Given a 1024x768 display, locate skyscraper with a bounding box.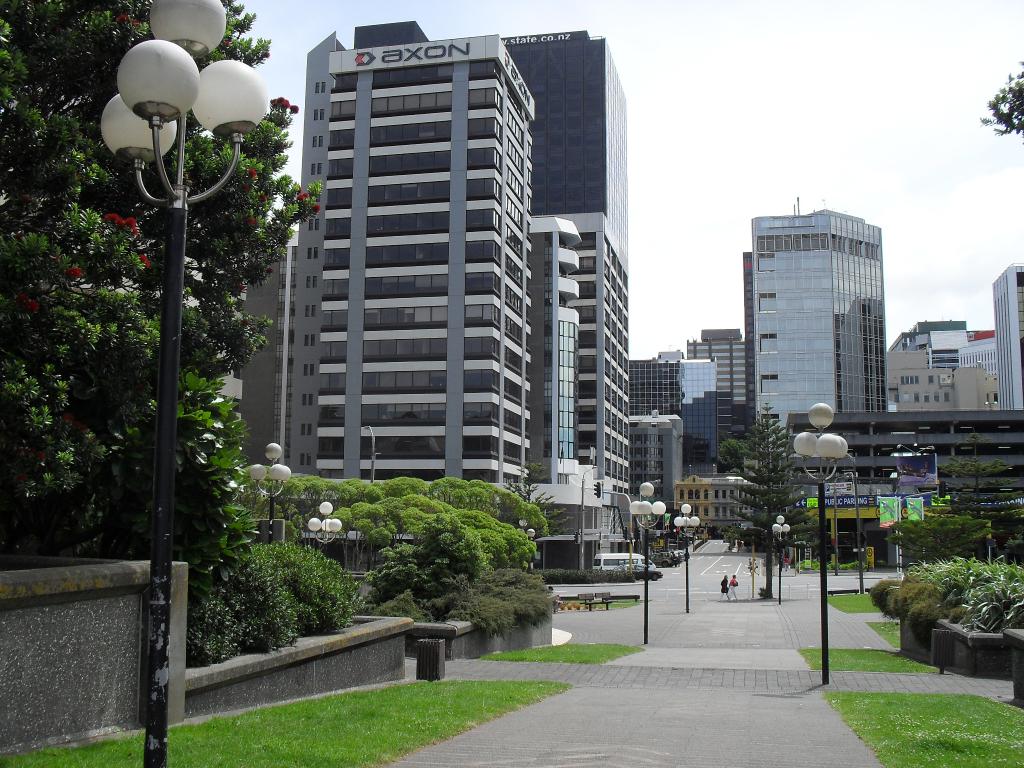
Located: 749, 214, 883, 445.
